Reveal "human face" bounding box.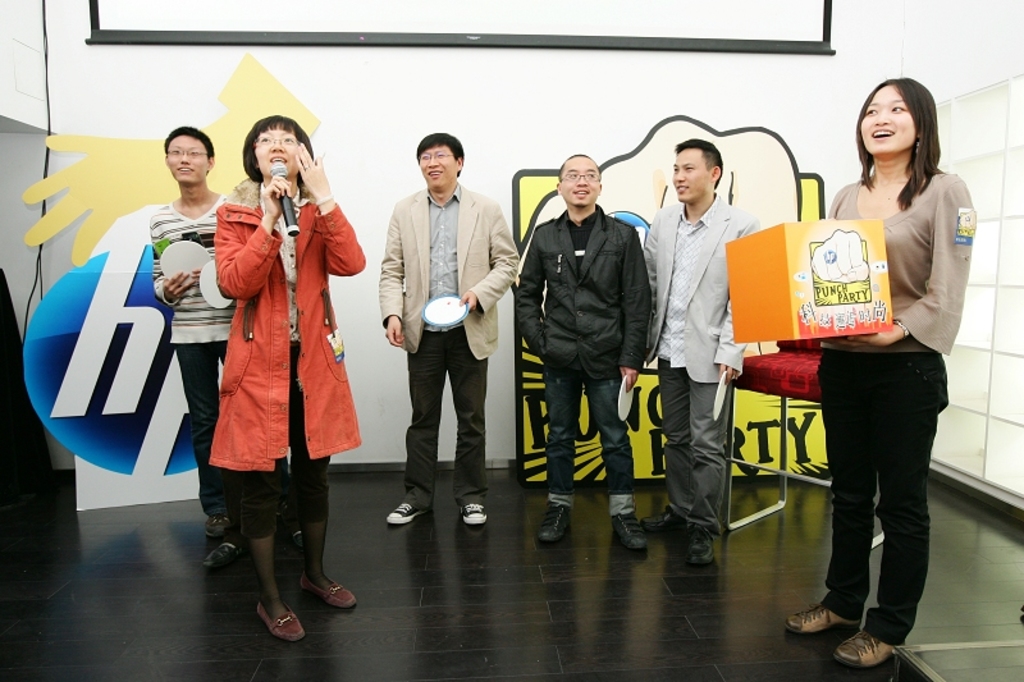
Revealed: pyautogui.locateOnScreen(168, 133, 206, 188).
